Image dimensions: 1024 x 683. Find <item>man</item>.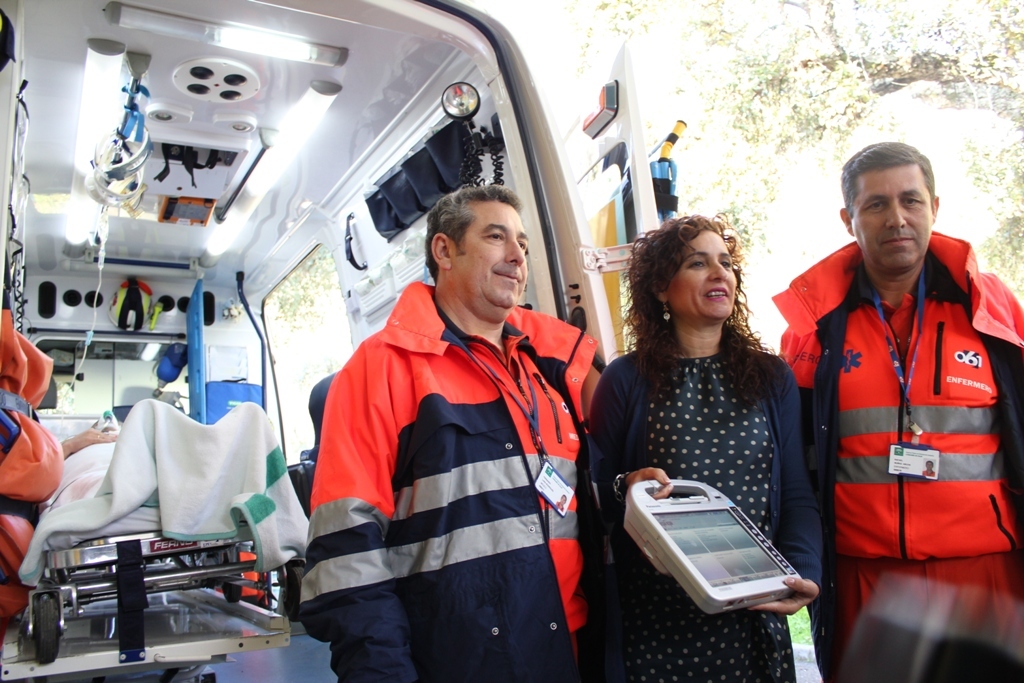
bbox=(764, 137, 1023, 682).
